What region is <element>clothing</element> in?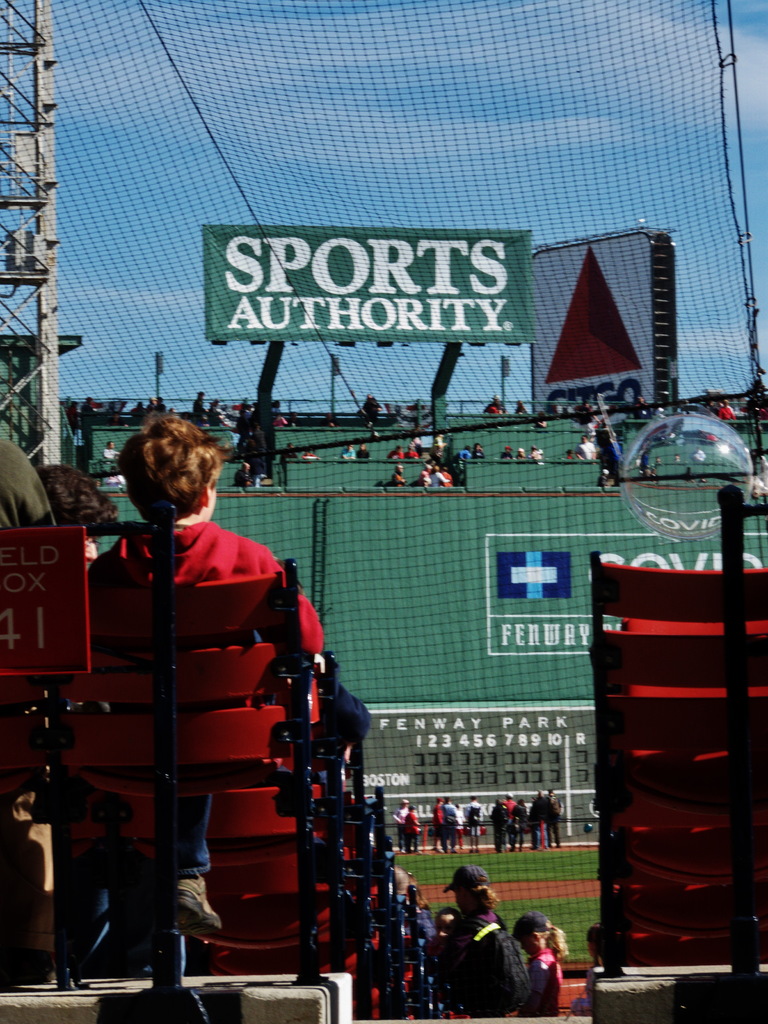
region(368, 794, 380, 829).
